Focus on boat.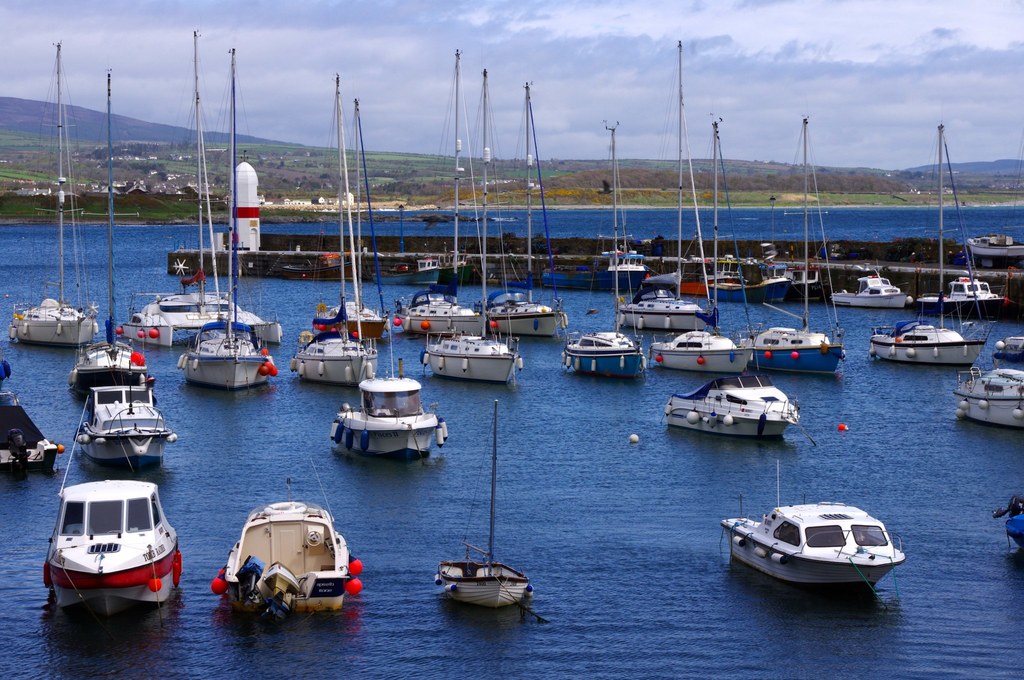
Focused at {"left": 828, "top": 266, "right": 908, "bottom": 314}.
